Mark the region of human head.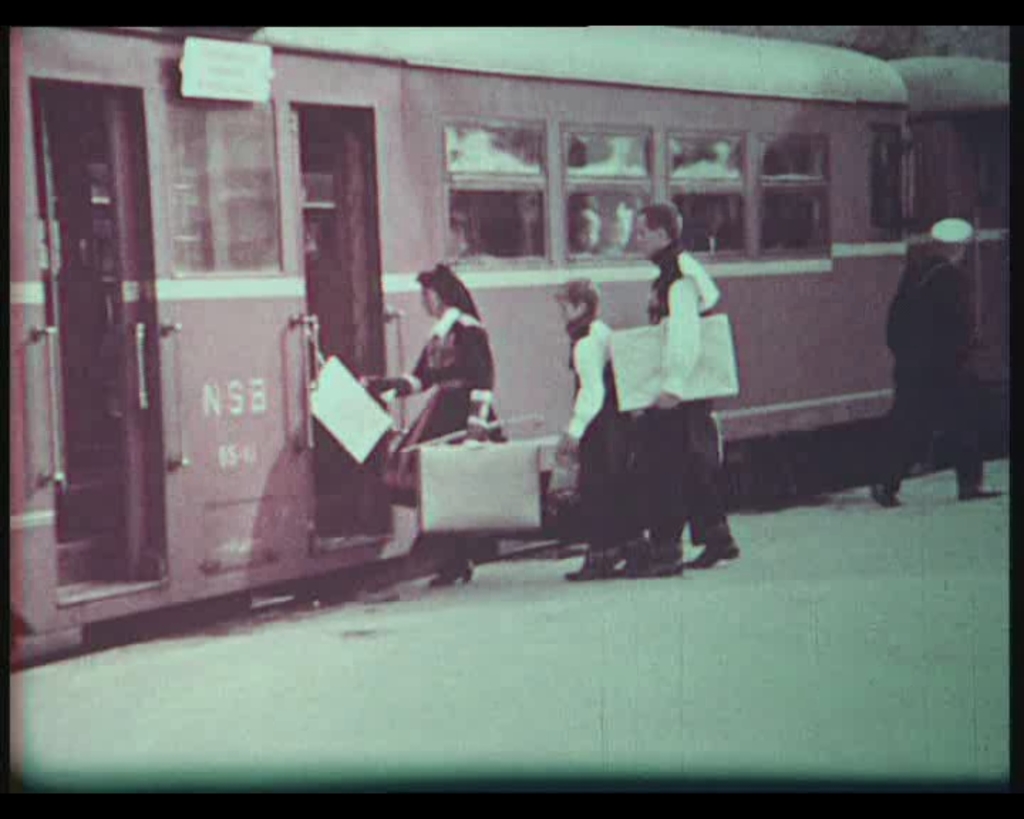
Region: box(422, 260, 478, 319).
